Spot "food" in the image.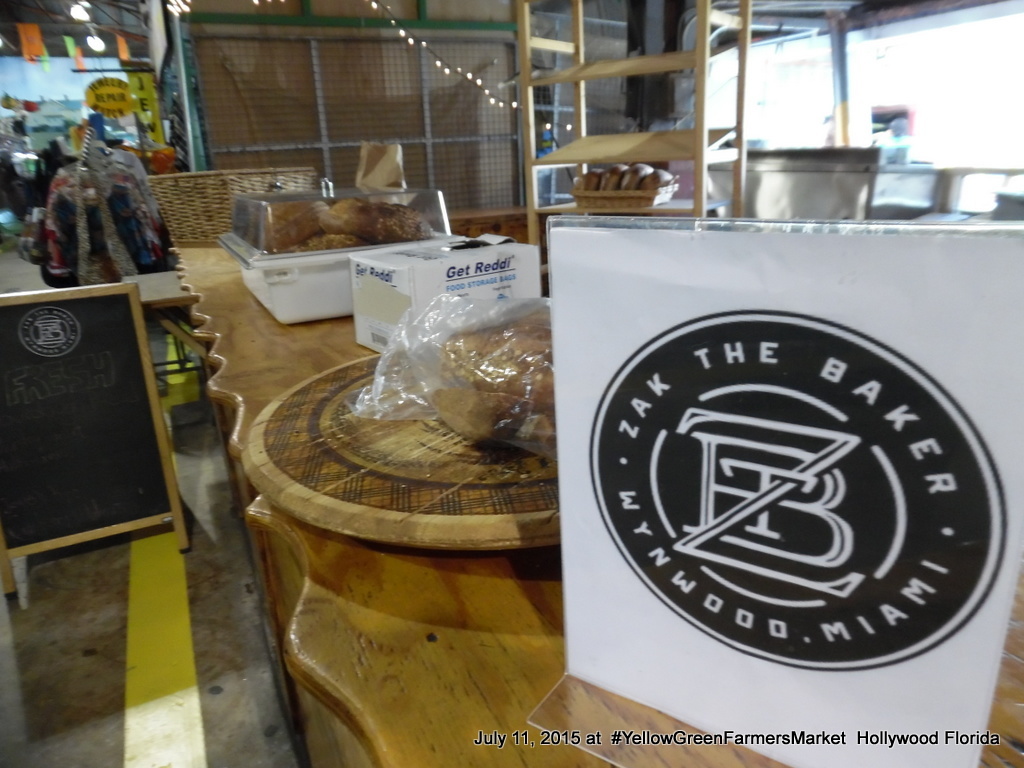
"food" found at l=621, t=162, r=656, b=192.
